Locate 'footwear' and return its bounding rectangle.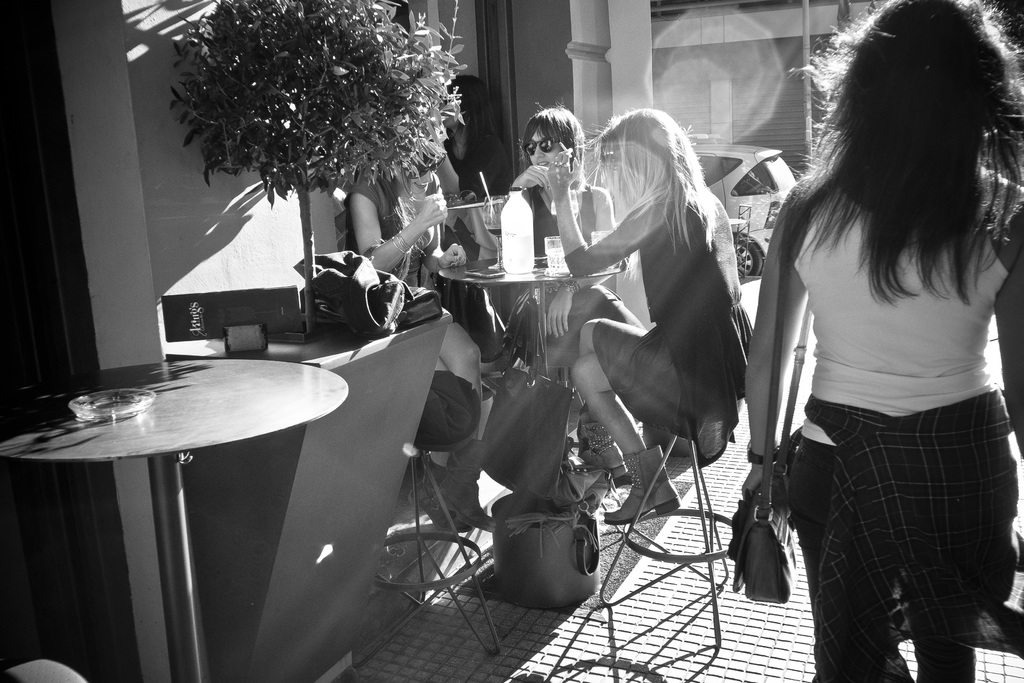
(left=575, top=416, right=630, bottom=486).
